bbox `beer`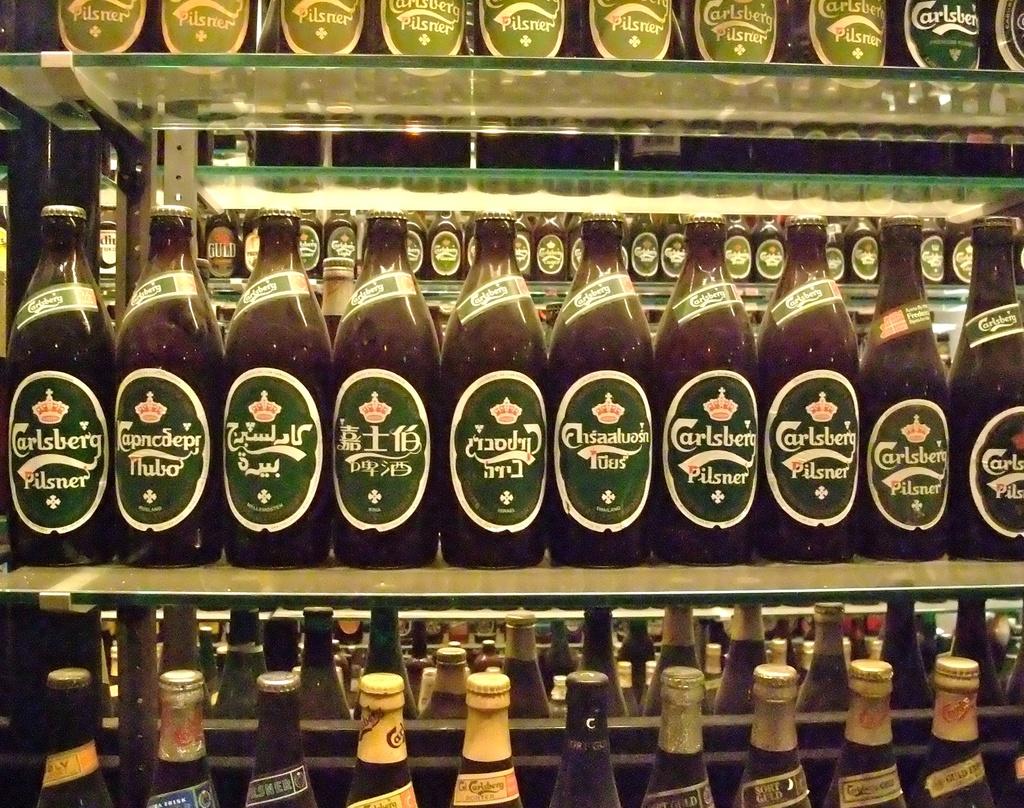
<bbox>1, 0, 1023, 159</bbox>
